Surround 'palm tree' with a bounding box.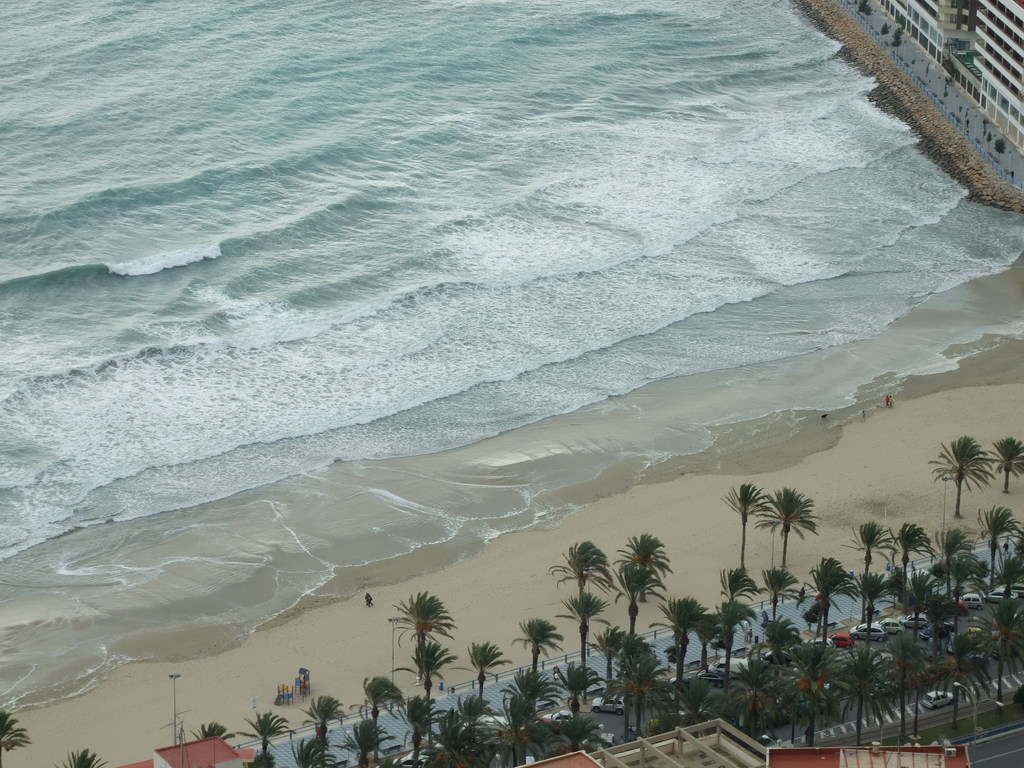
left=699, top=585, right=737, bottom=648.
